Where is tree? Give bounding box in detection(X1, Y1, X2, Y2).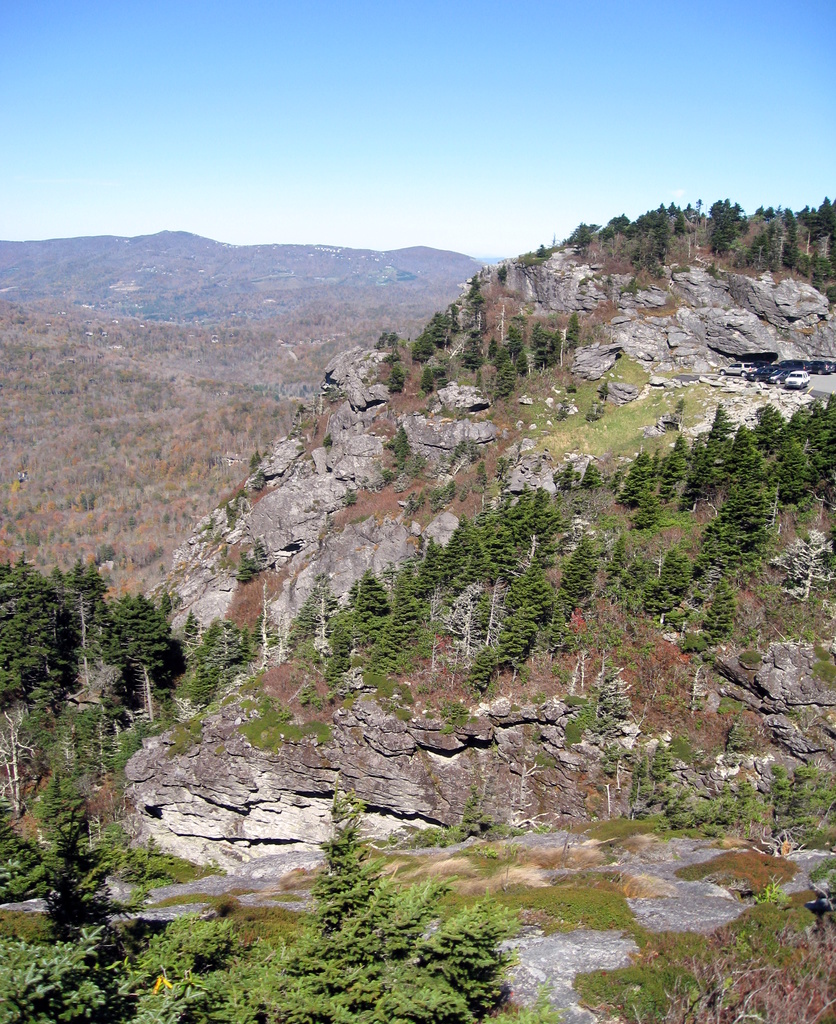
detection(464, 340, 488, 371).
